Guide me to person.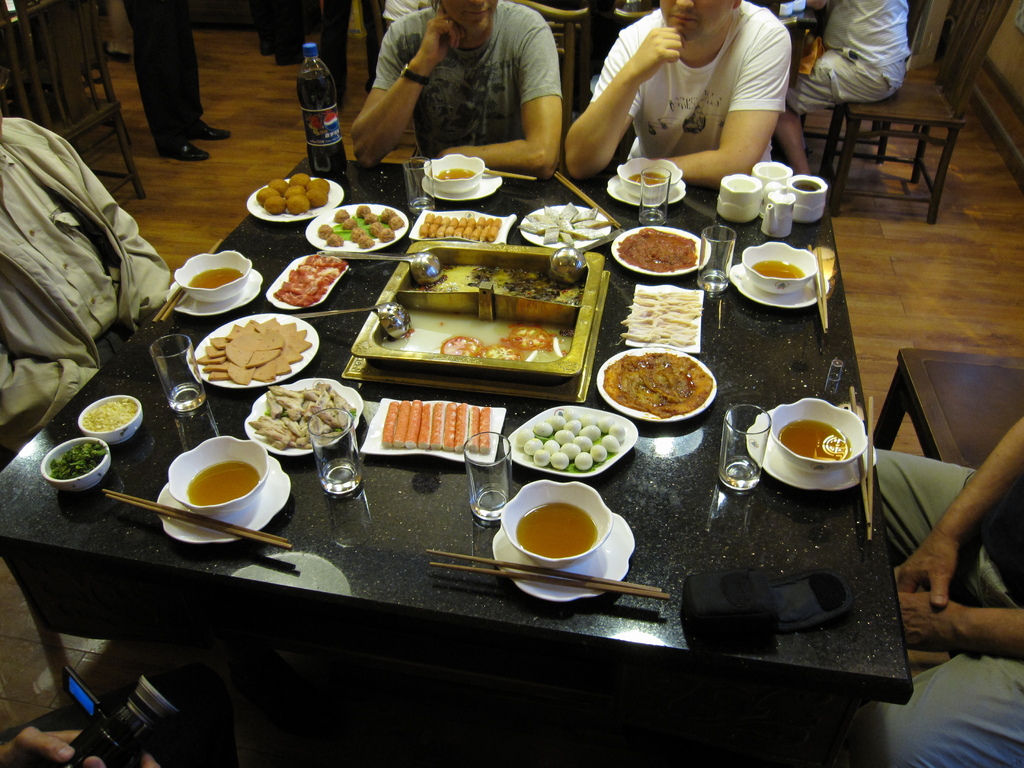
Guidance: (x1=774, y1=0, x2=909, y2=173).
